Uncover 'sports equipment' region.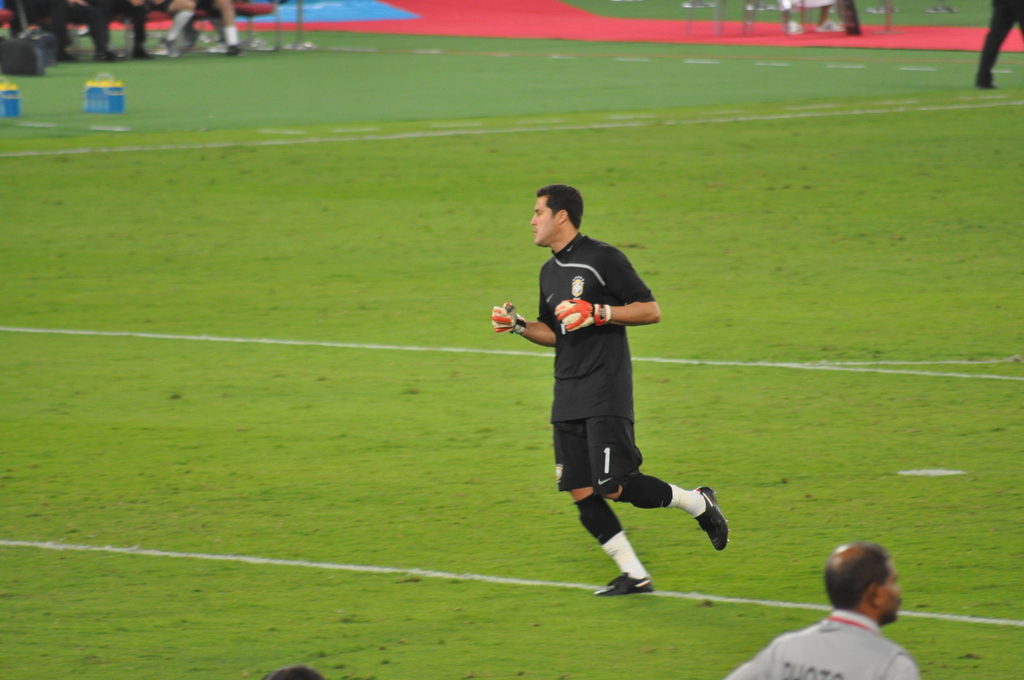
Uncovered: left=552, top=296, right=610, bottom=336.
